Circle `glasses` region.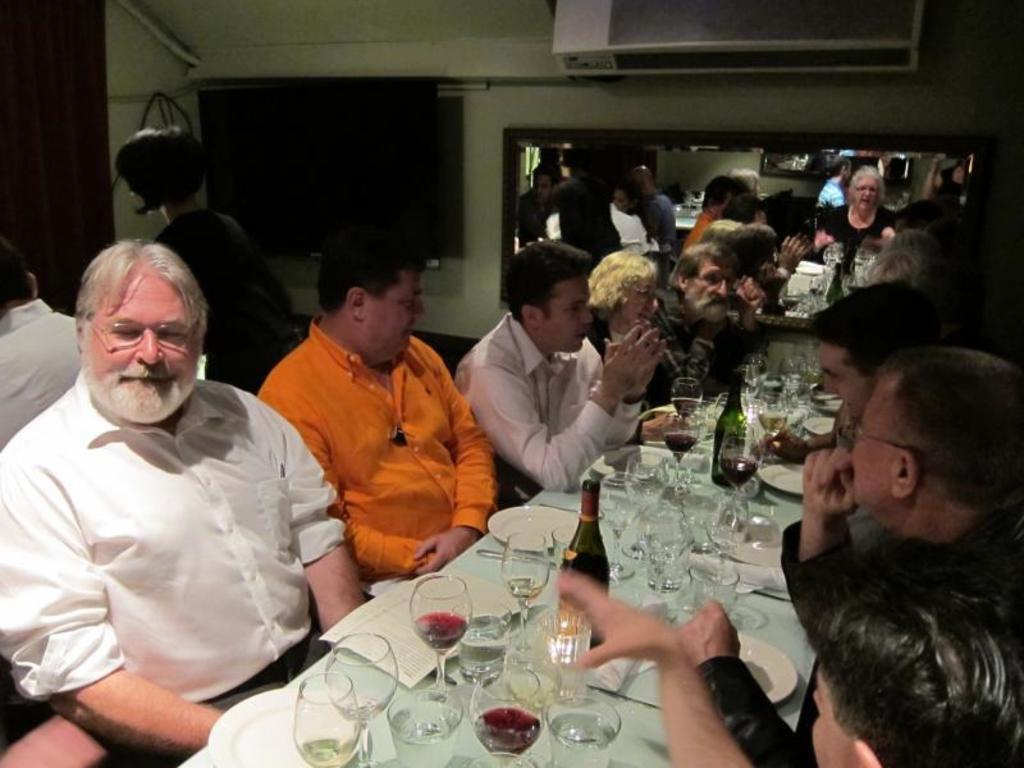
Region: 835 419 920 460.
